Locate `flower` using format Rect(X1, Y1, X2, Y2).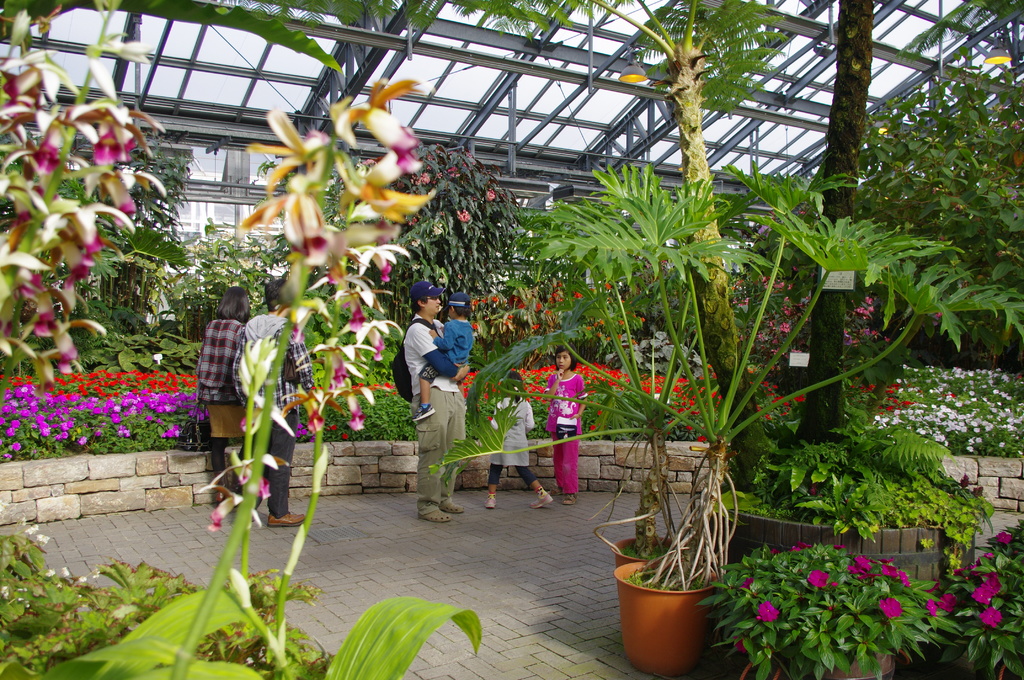
Rect(756, 613, 763, 619).
